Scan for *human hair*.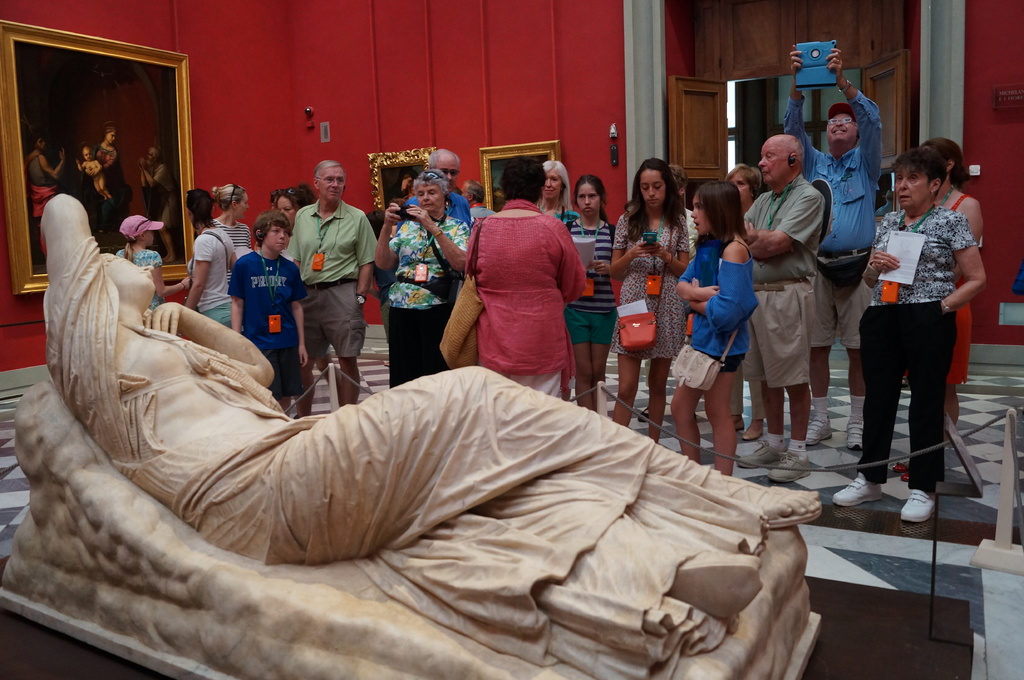
Scan result: 188, 187, 219, 232.
